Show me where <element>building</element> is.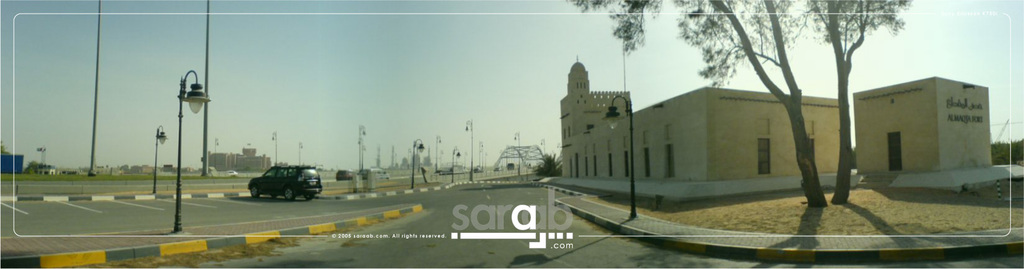
<element>building</element> is at <region>558, 56, 849, 182</region>.
